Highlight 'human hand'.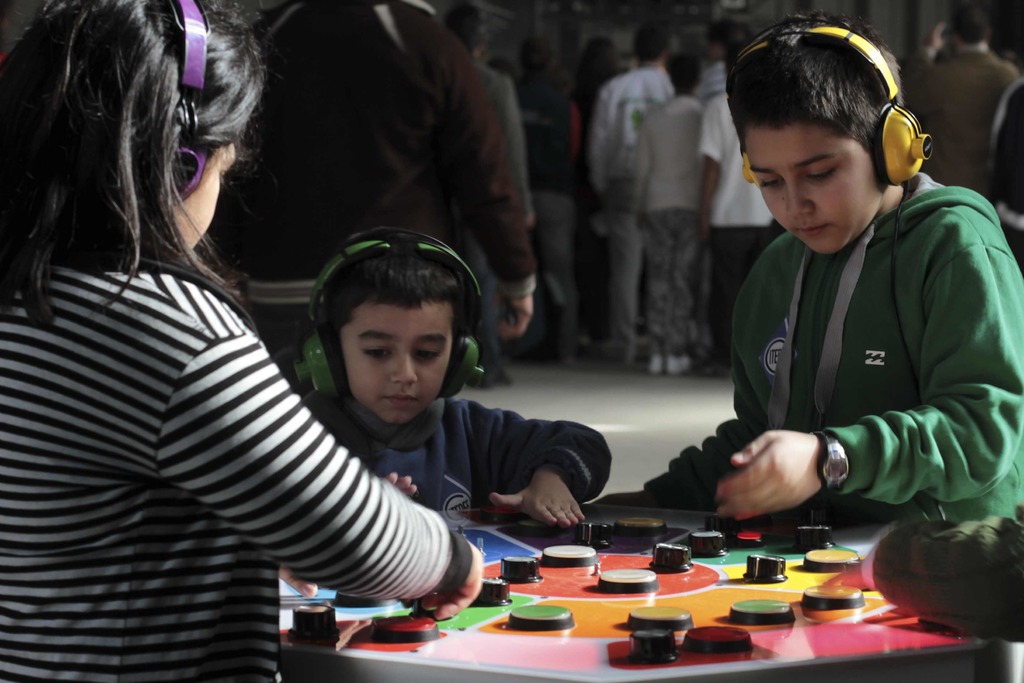
Highlighted region: (left=922, top=20, right=950, bottom=51).
